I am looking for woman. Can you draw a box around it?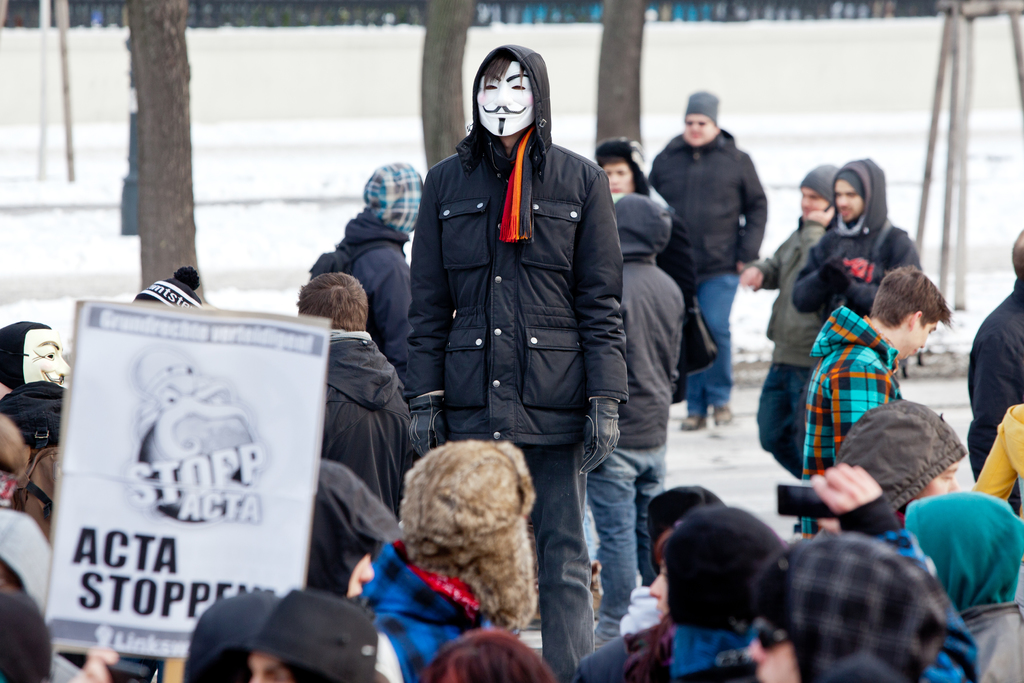
Sure, the bounding box is rect(351, 433, 535, 682).
